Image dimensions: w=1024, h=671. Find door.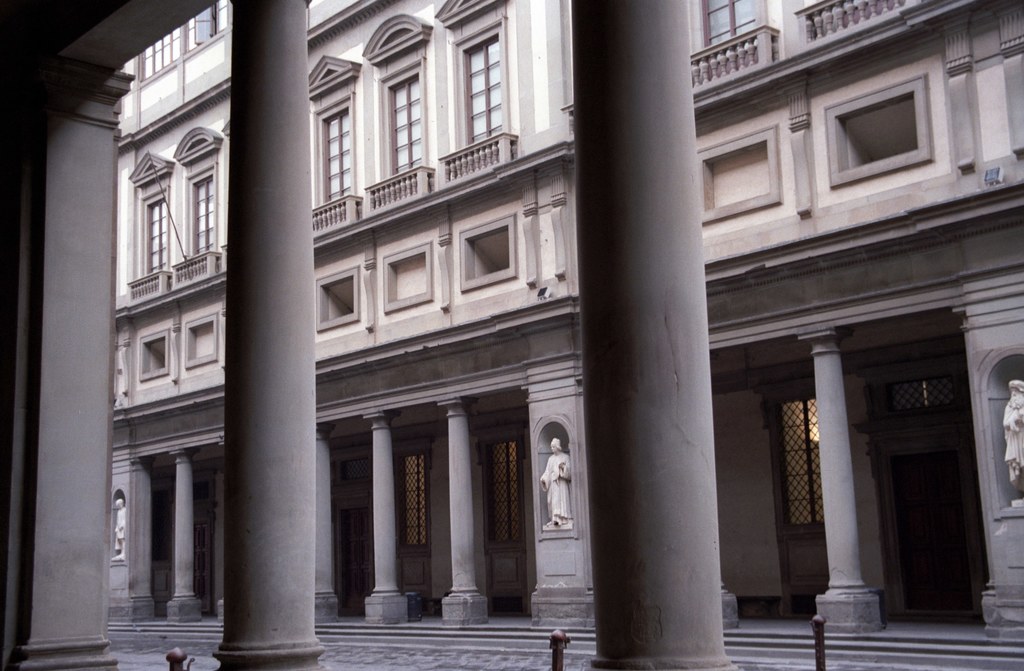
l=836, t=306, r=993, b=645.
